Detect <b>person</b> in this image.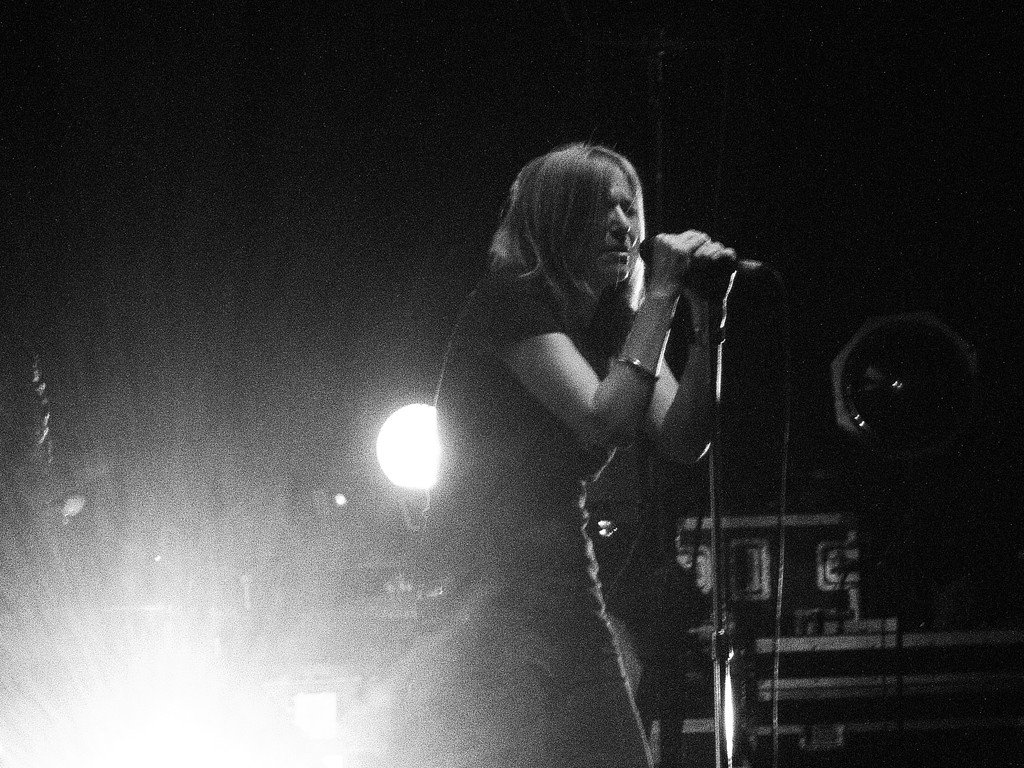
Detection: [left=456, top=145, right=752, bottom=733].
